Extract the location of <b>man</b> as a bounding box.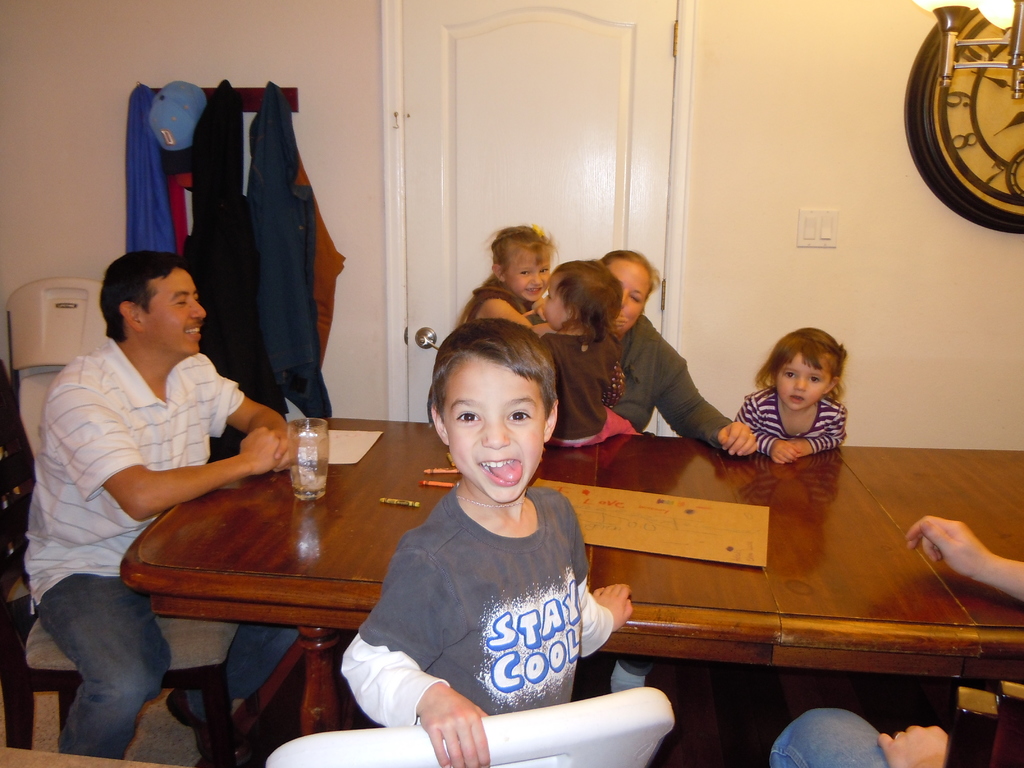
(769,515,1023,767).
